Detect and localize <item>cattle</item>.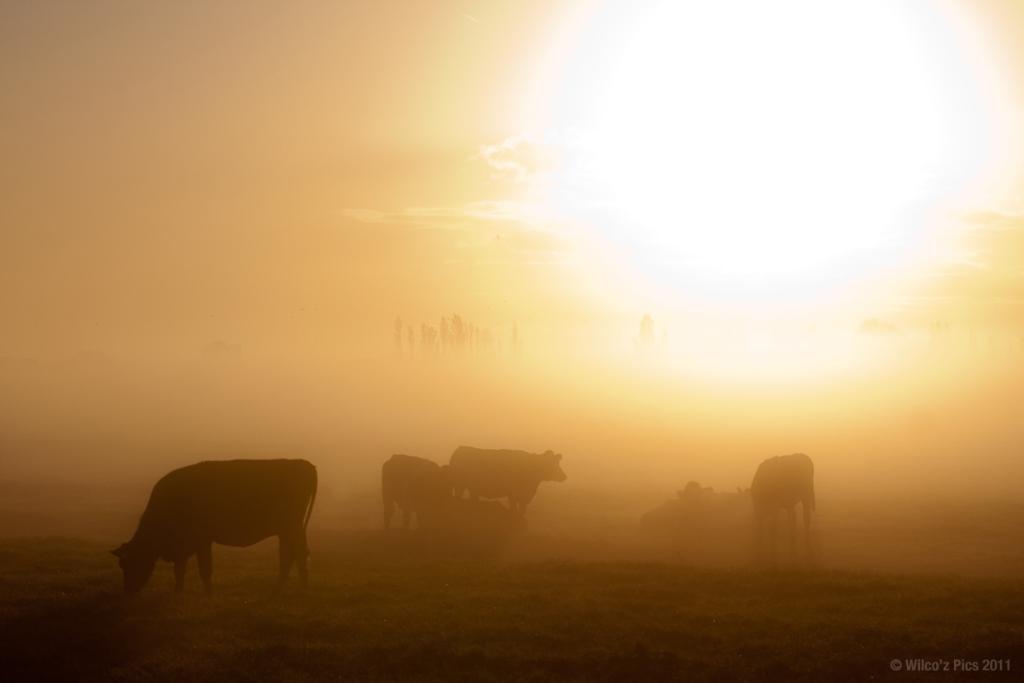
Localized at x1=381 y1=455 x2=450 y2=534.
